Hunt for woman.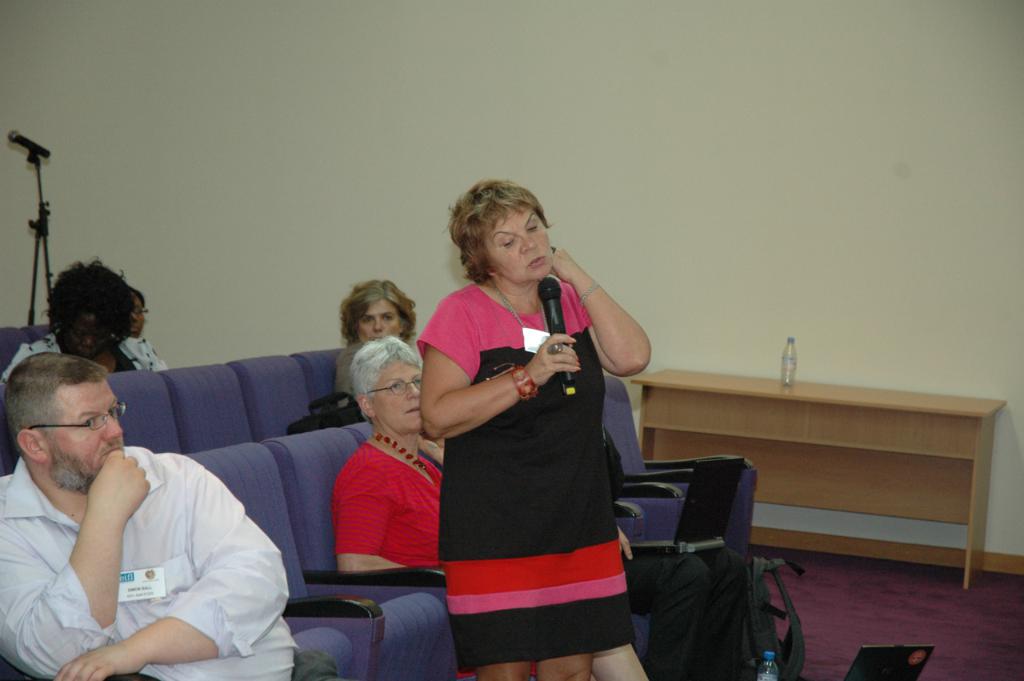
Hunted down at x1=332, y1=282, x2=432, y2=410.
